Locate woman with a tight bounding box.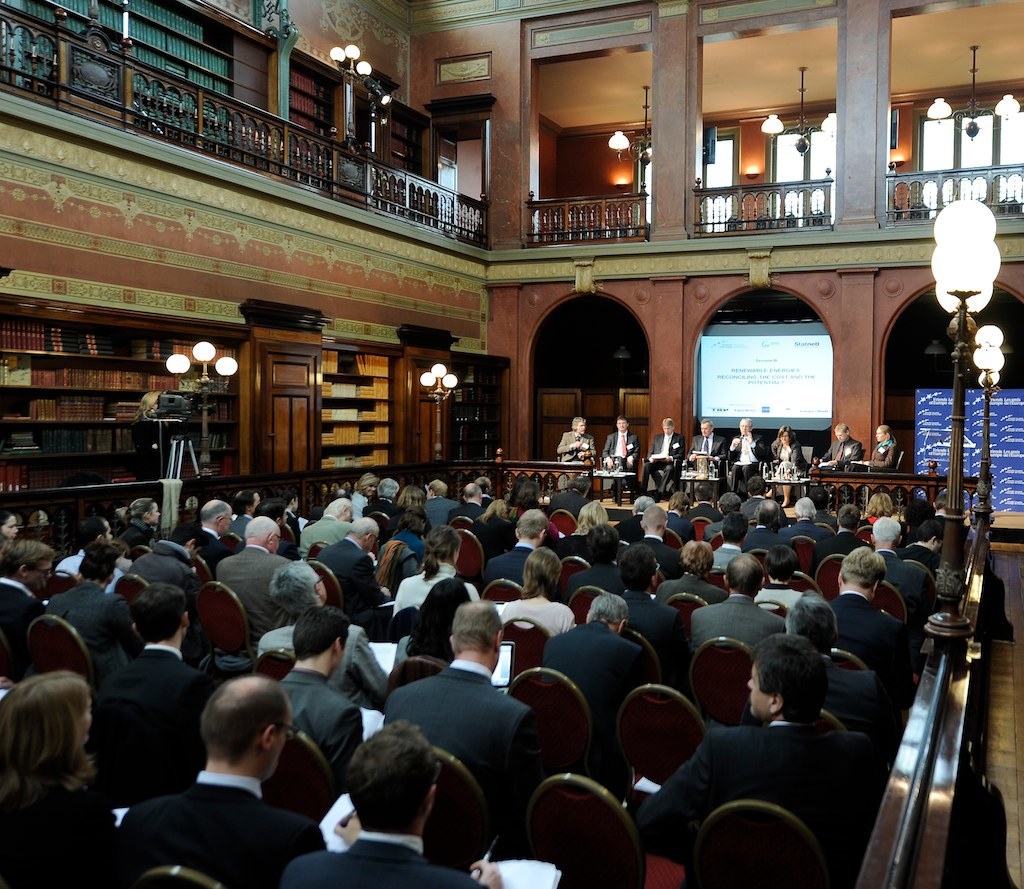
x1=494, y1=543, x2=575, y2=643.
